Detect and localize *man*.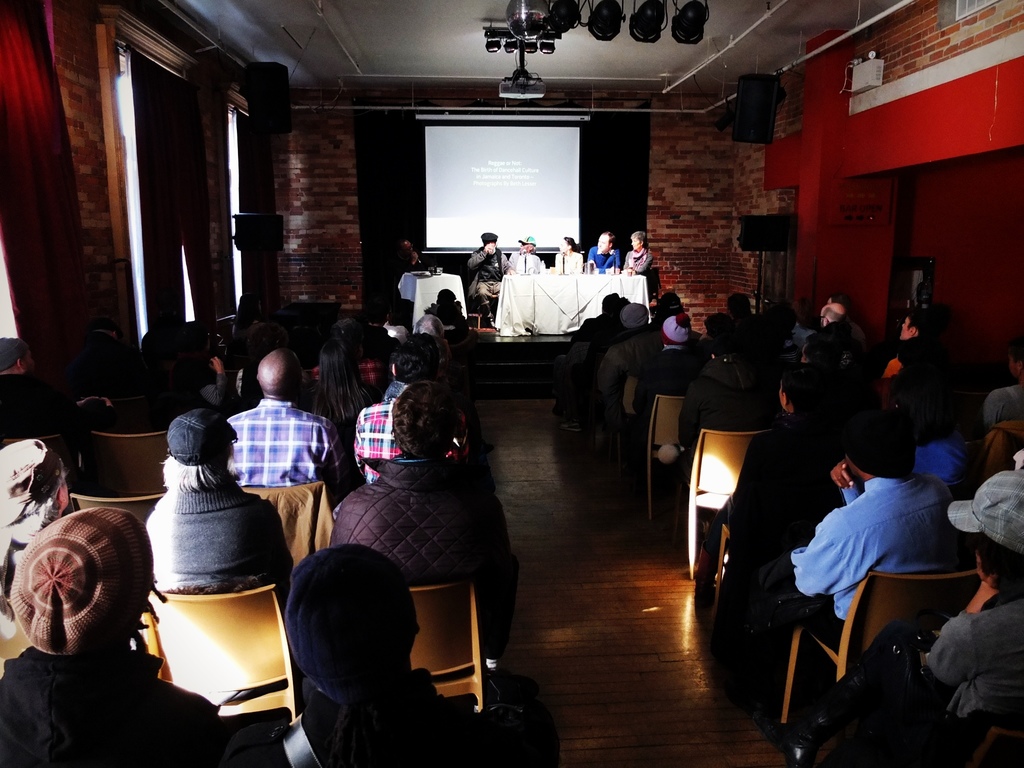
Localized at (left=467, top=231, right=511, bottom=330).
